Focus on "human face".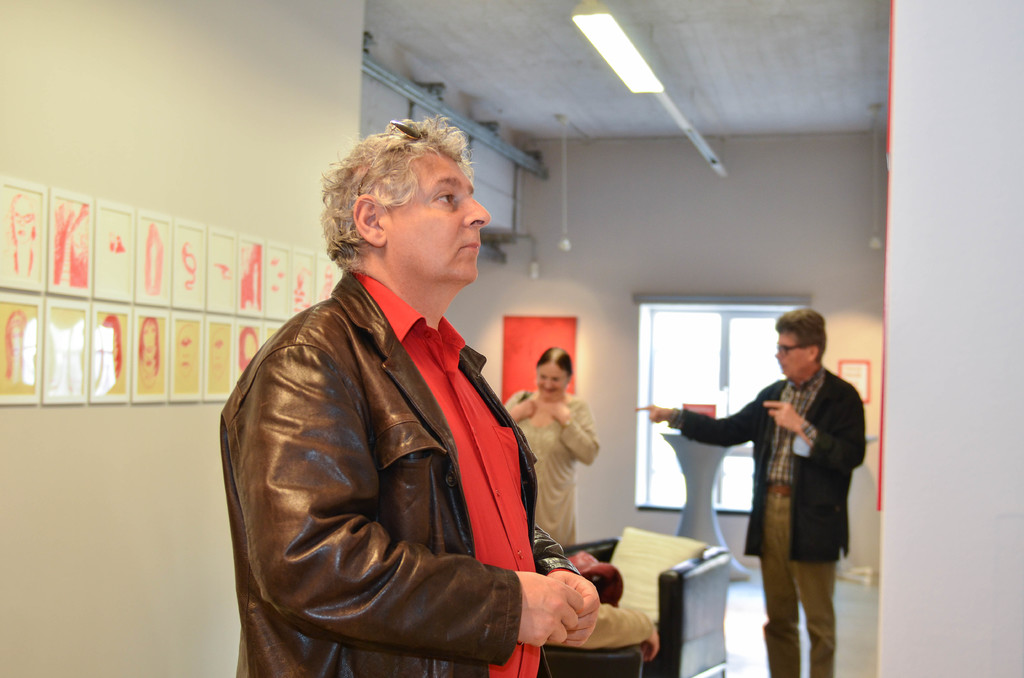
Focused at bbox=[539, 364, 566, 399].
